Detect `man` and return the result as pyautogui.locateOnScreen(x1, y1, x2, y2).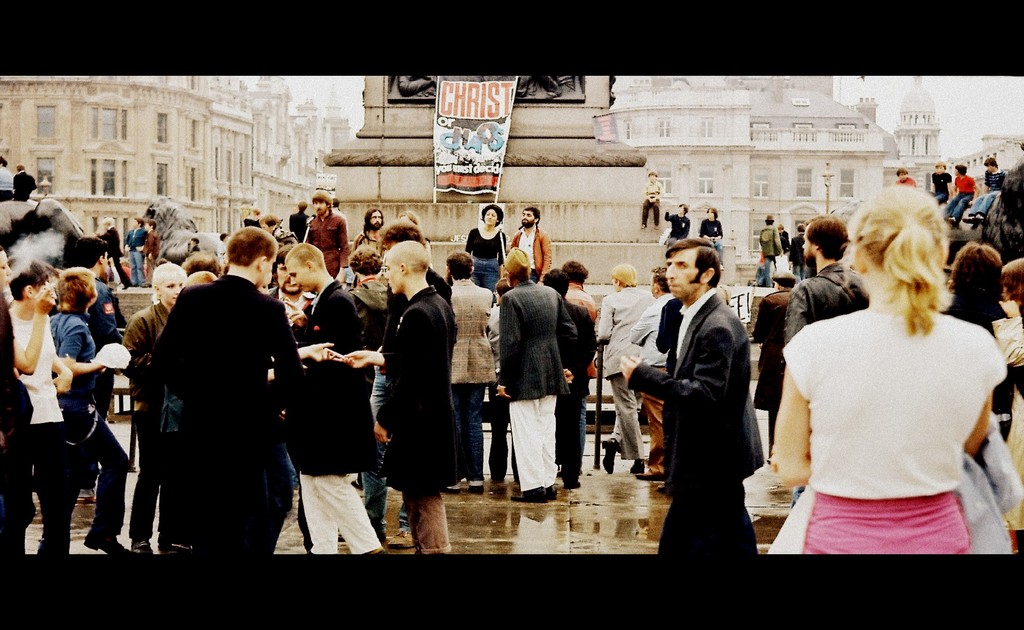
pyautogui.locateOnScreen(126, 214, 148, 286).
